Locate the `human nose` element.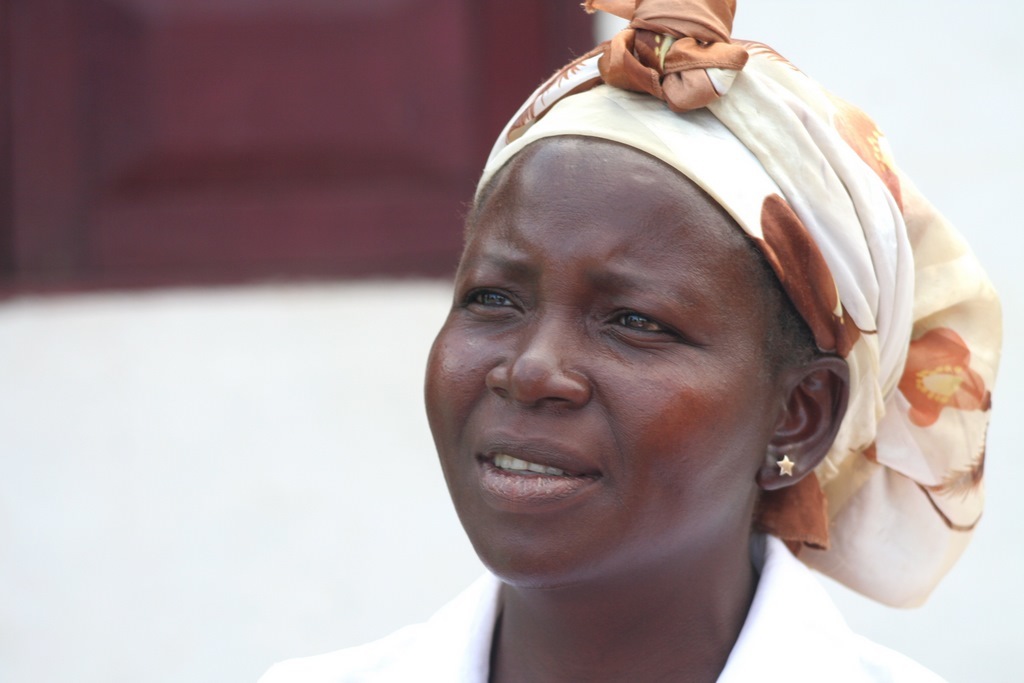
Element bbox: pyautogui.locateOnScreen(485, 308, 590, 413).
